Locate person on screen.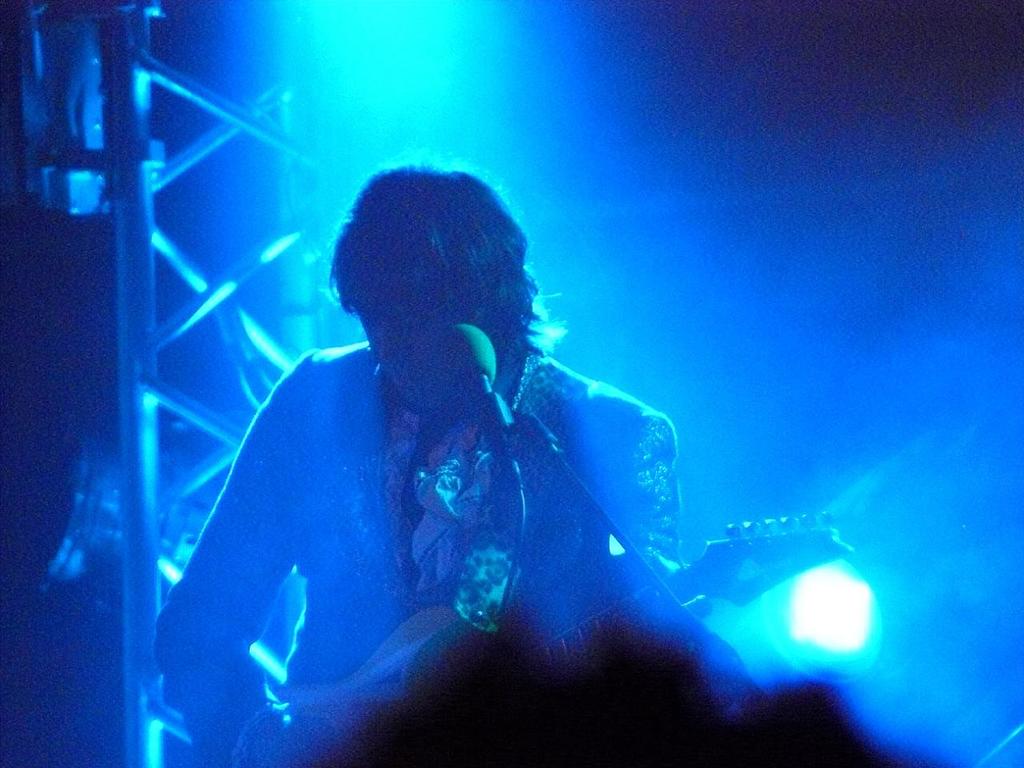
On screen at {"left": 145, "top": 150, "right": 681, "bottom": 767}.
